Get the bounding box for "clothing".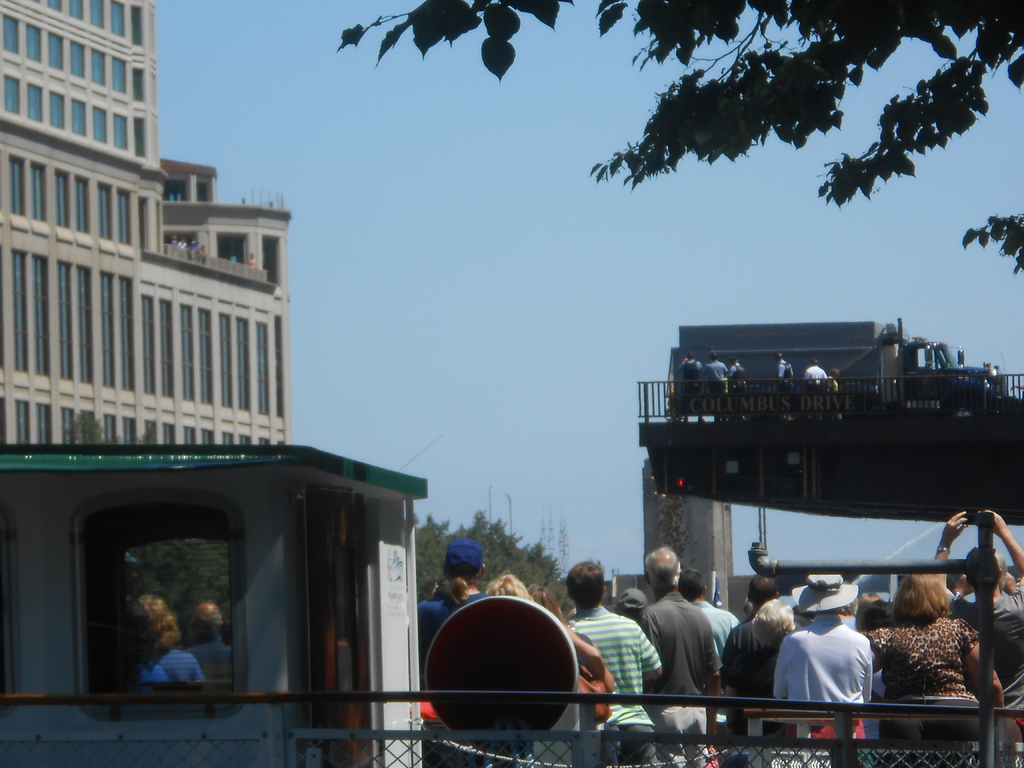
select_region(785, 613, 870, 740).
